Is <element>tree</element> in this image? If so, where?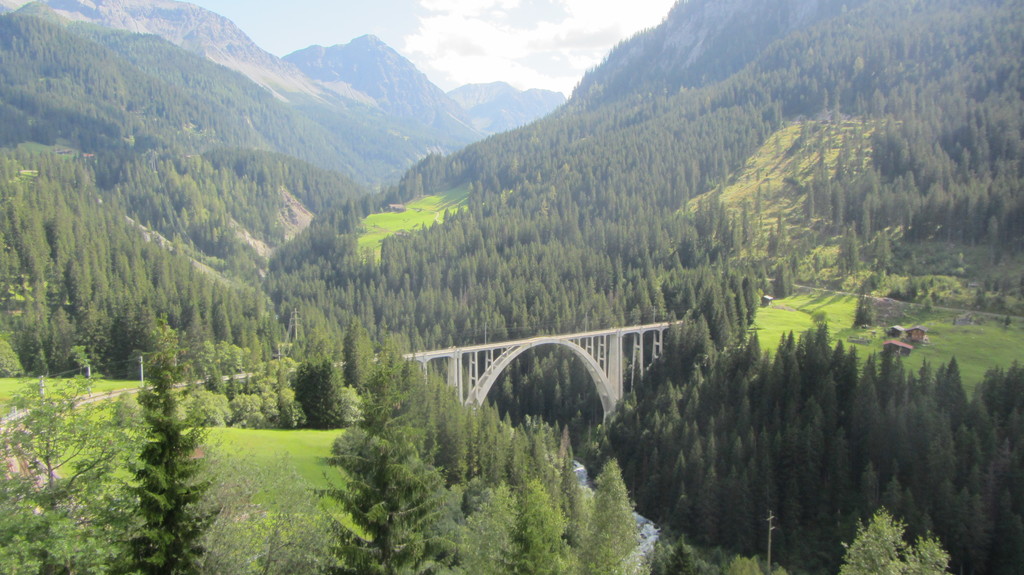
Yes, at (left=965, top=181, right=989, bottom=243).
